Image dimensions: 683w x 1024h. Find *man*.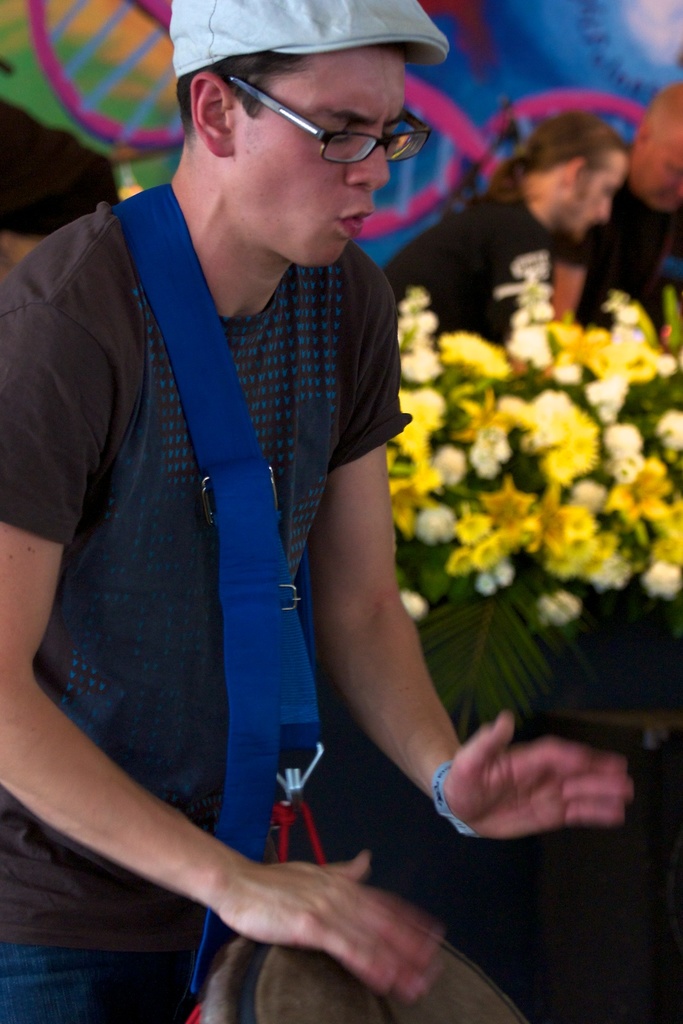
379 115 627 409.
